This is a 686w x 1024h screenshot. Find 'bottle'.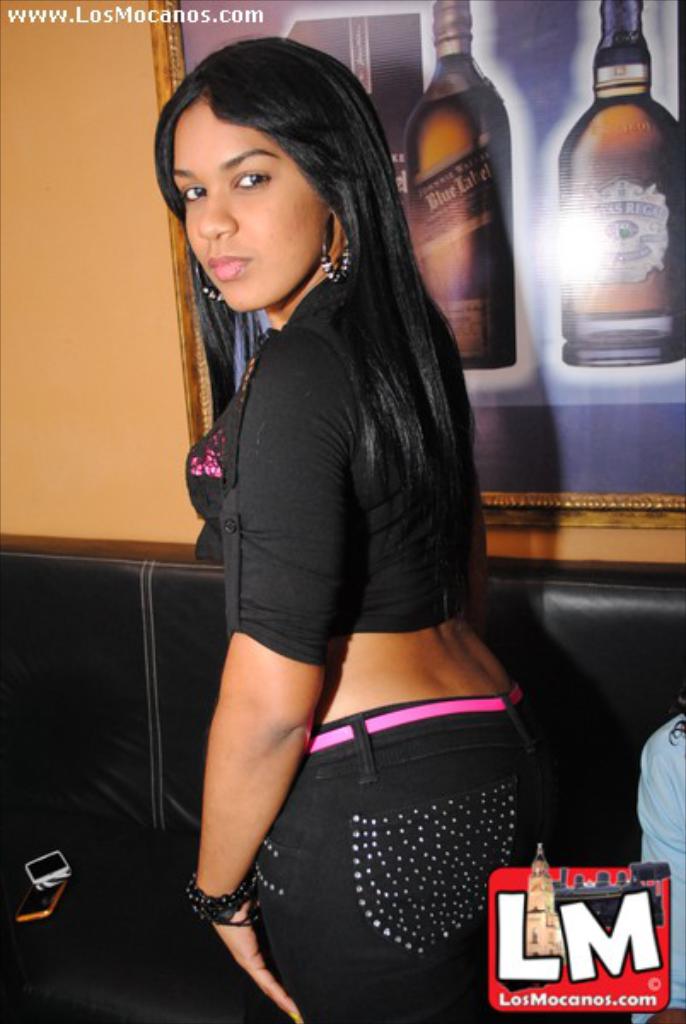
Bounding box: 404, 0, 519, 367.
